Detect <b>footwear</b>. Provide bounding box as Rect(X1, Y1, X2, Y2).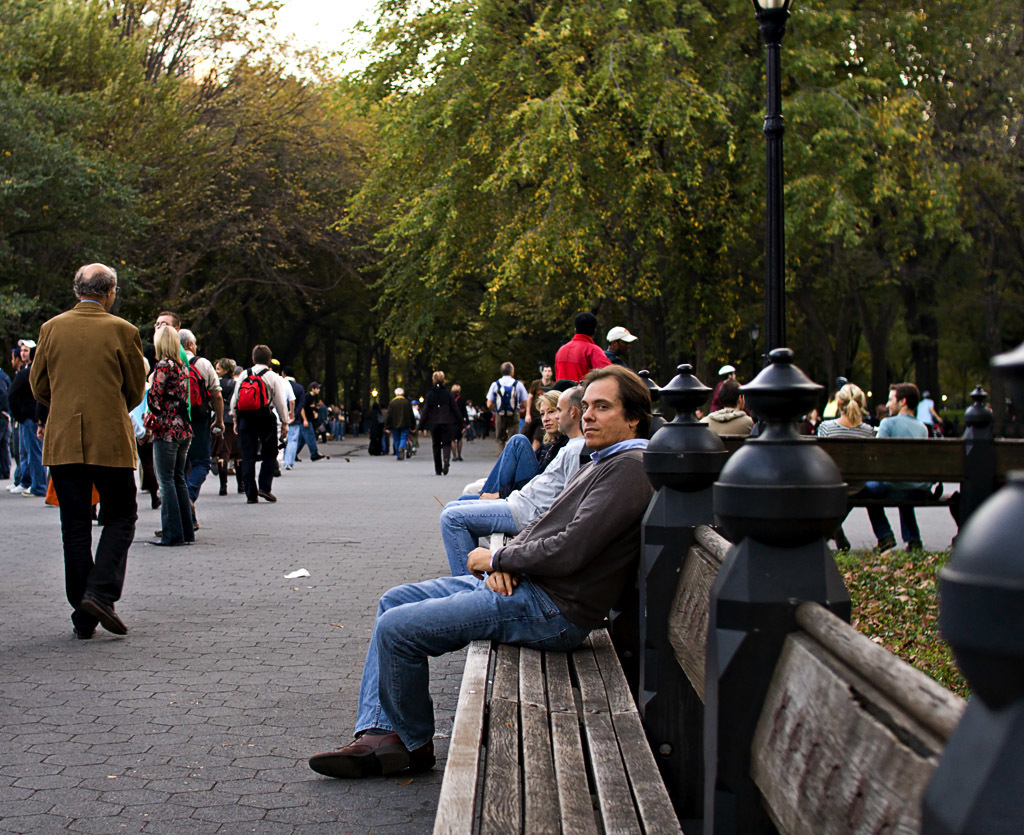
Rect(871, 534, 897, 555).
